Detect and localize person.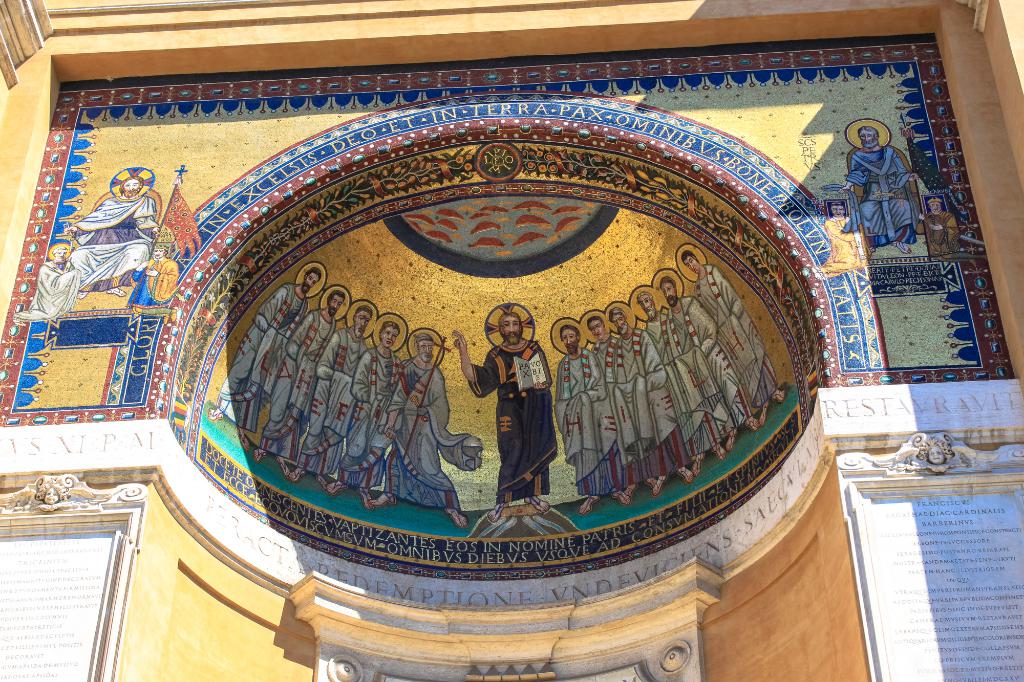
Localized at x1=367, y1=333, x2=469, y2=531.
